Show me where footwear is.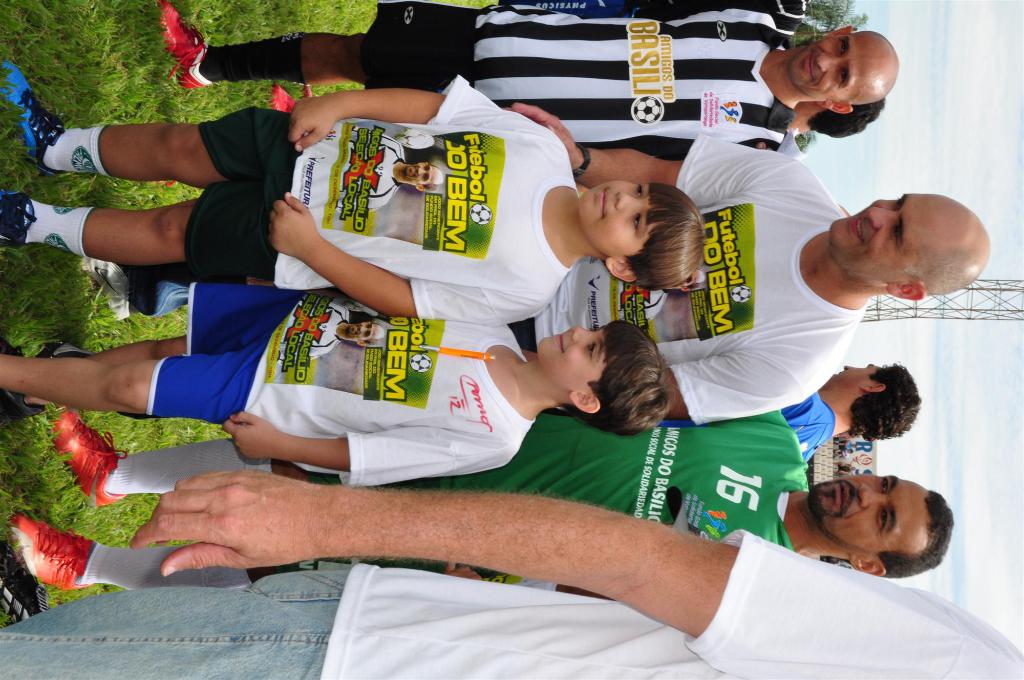
footwear is at BBox(0, 60, 67, 181).
